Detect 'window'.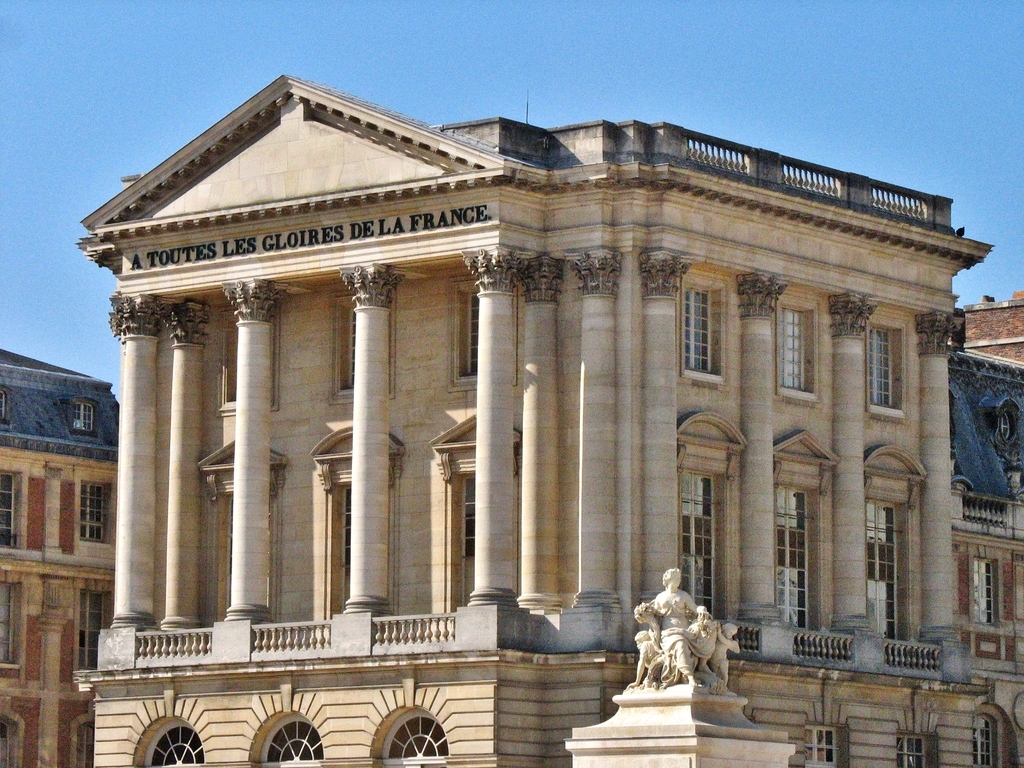
Detected at pyautogui.locateOnScreen(387, 711, 445, 761).
